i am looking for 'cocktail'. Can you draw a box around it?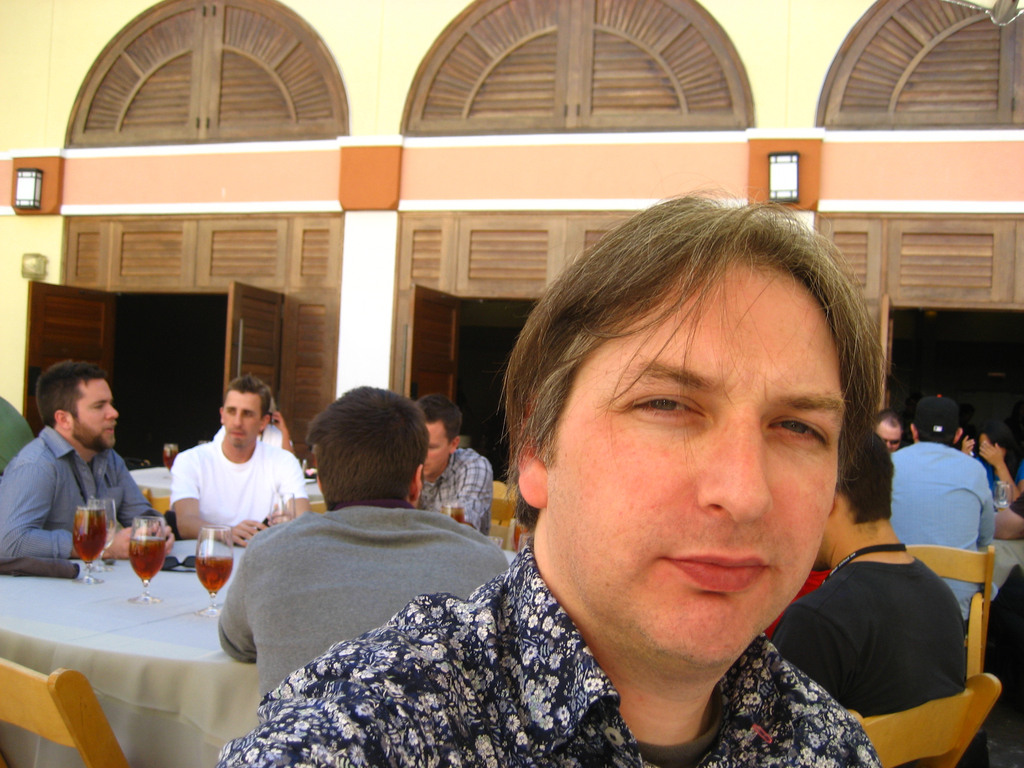
Sure, the bounding box is [x1=195, y1=526, x2=234, y2=615].
